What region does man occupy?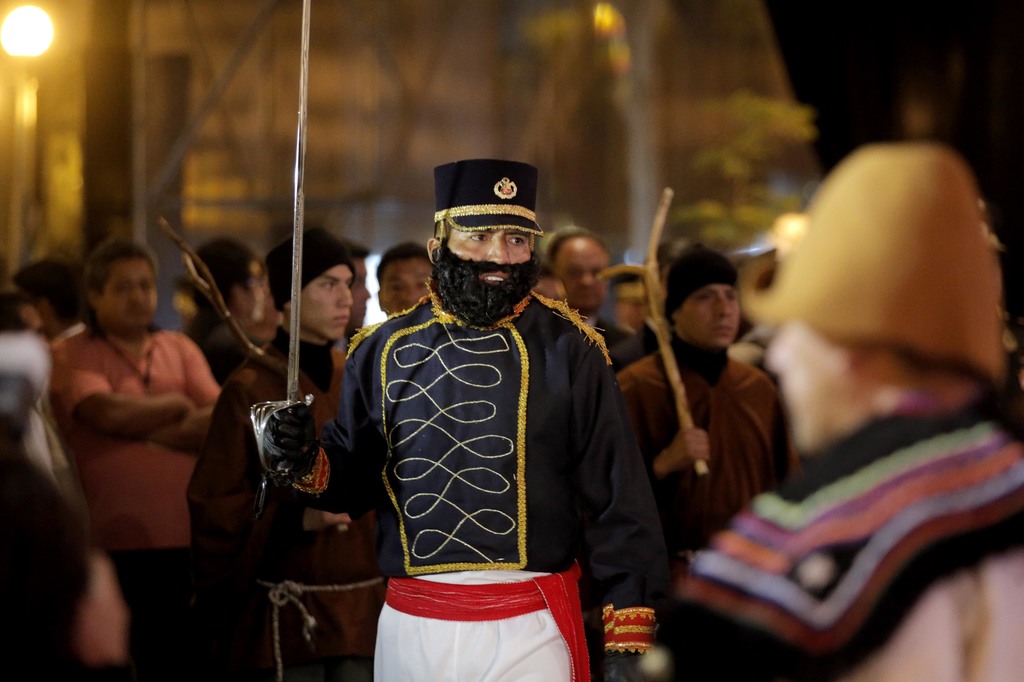
{"left": 184, "top": 226, "right": 356, "bottom": 658}.
